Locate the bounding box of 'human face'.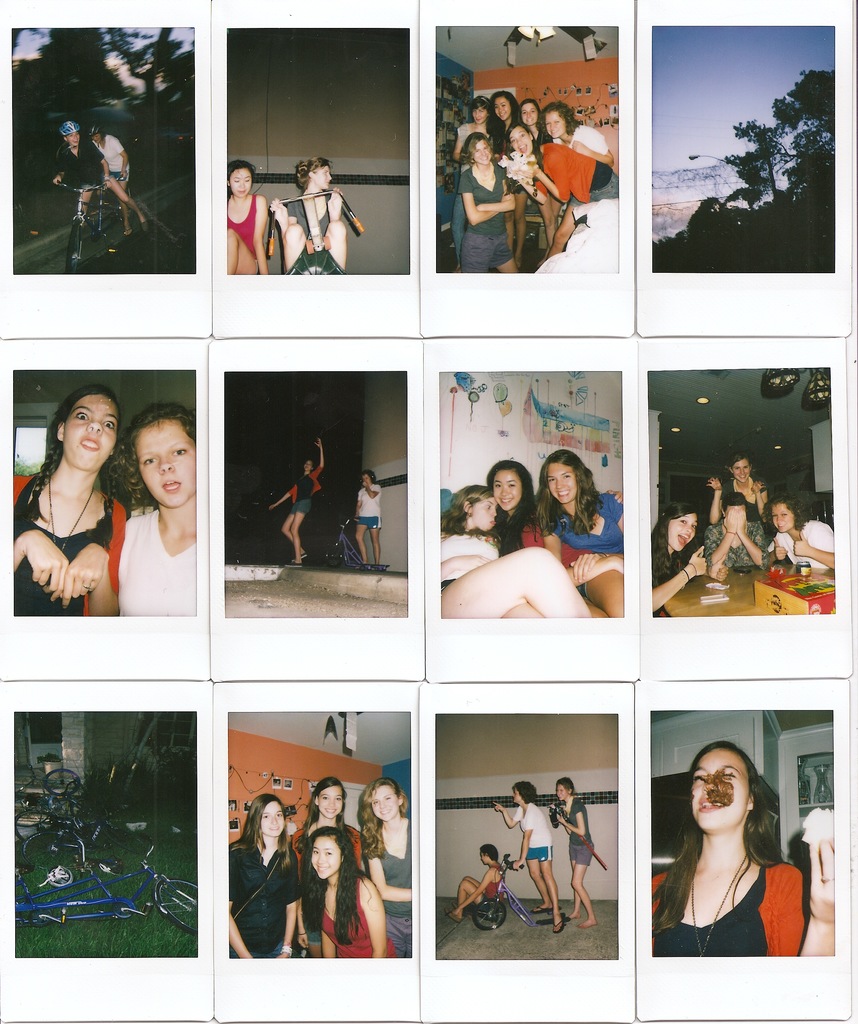
Bounding box: BBox(134, 417, 196, 506).
